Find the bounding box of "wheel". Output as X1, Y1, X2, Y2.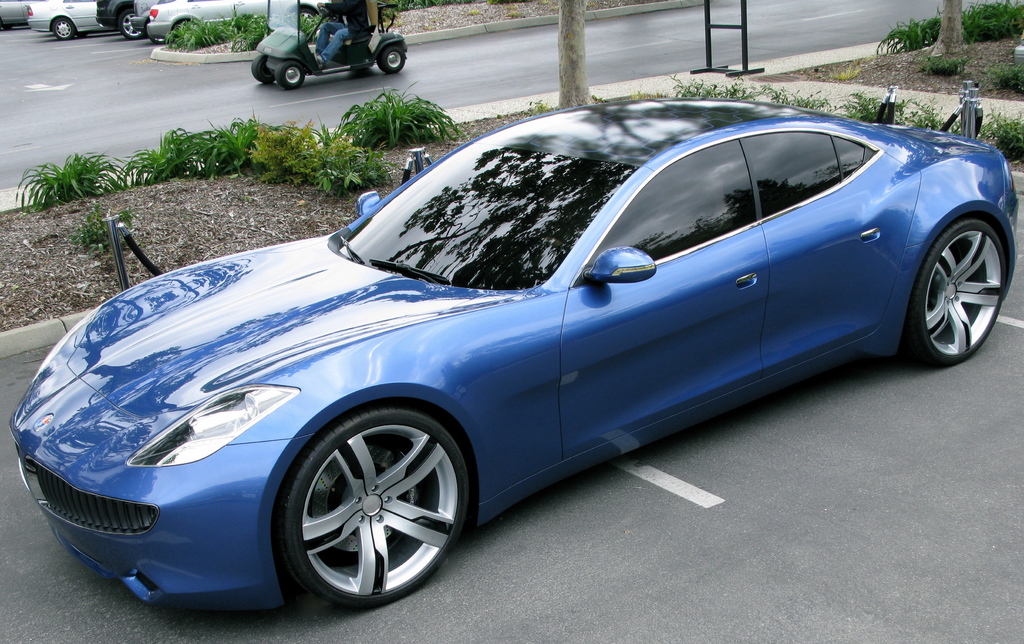
52, 18, 74, 40.
